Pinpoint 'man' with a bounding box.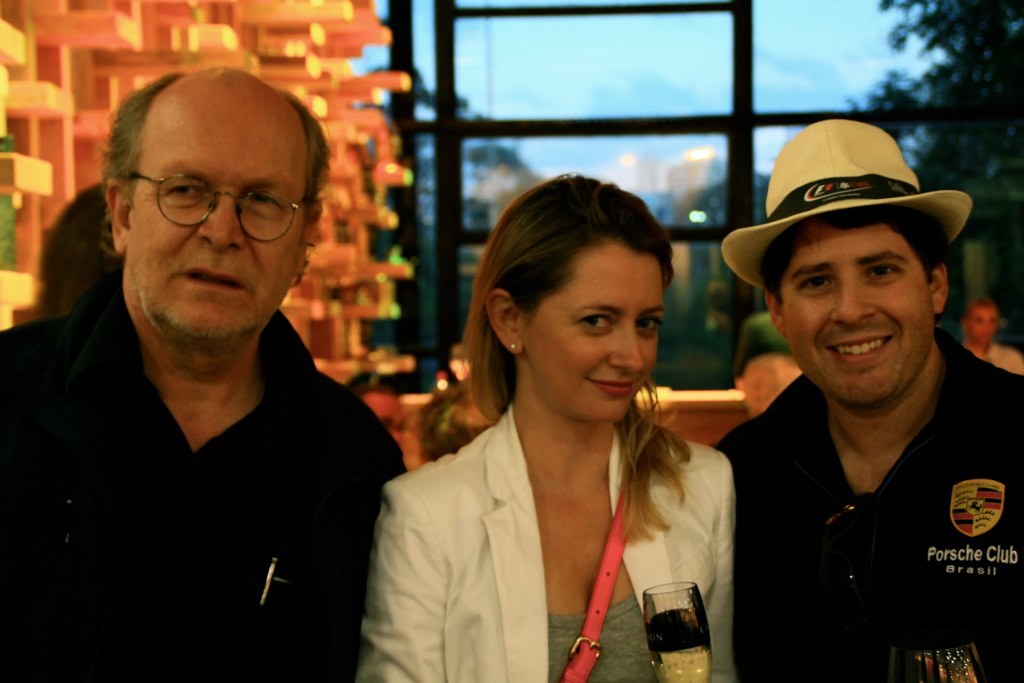
left=696, top=157, right=1019, bottom=674.
